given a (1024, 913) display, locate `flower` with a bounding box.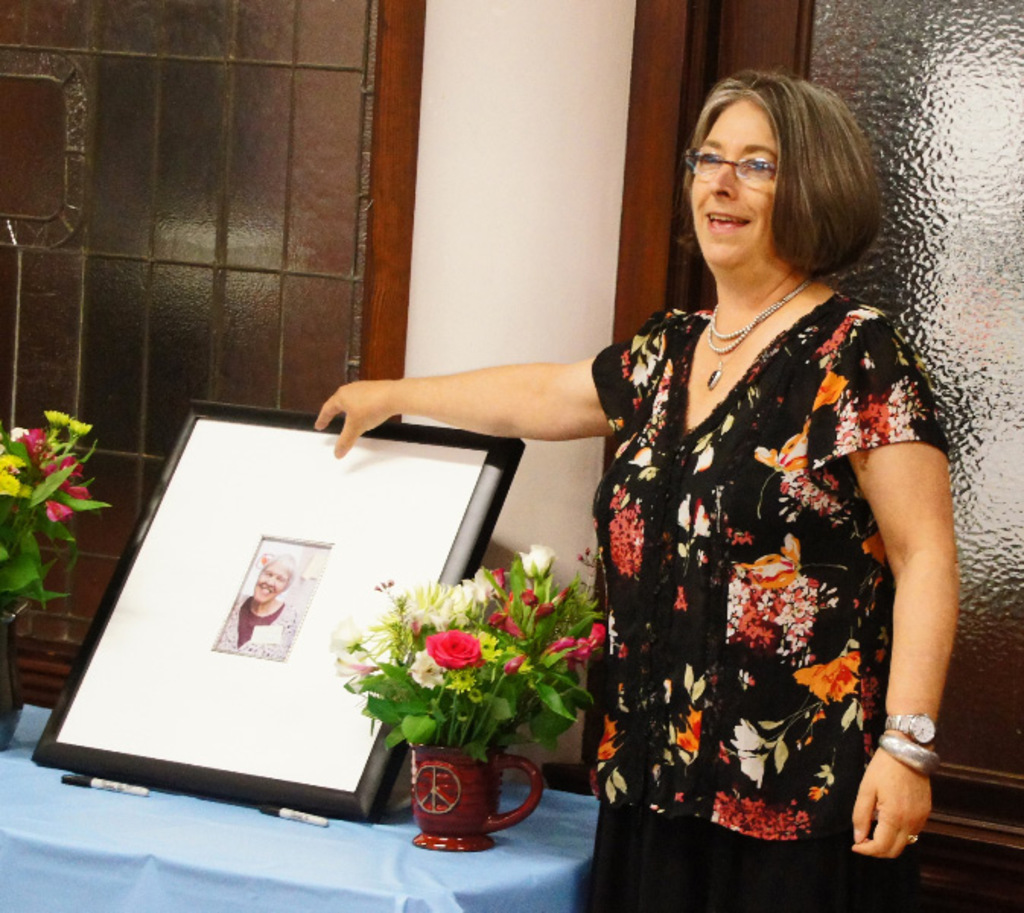
Located: [left=729, top=718, right=768, bottom=752].
